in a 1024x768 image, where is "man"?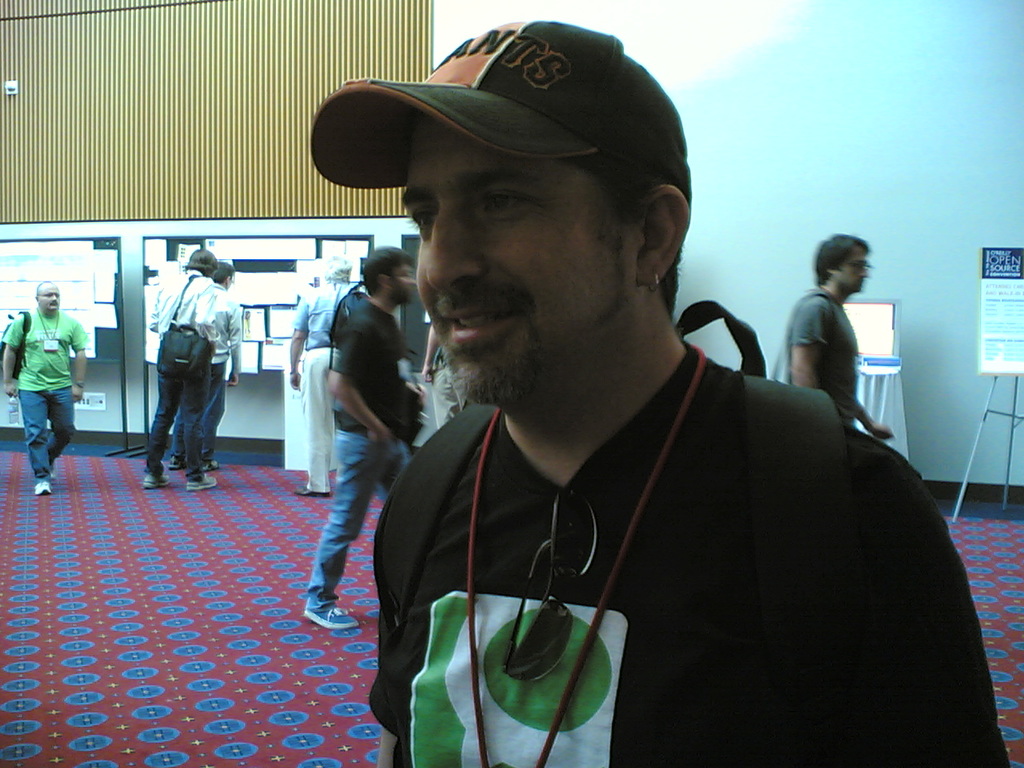
[left=0, top=270, right=97, bottom=494].
